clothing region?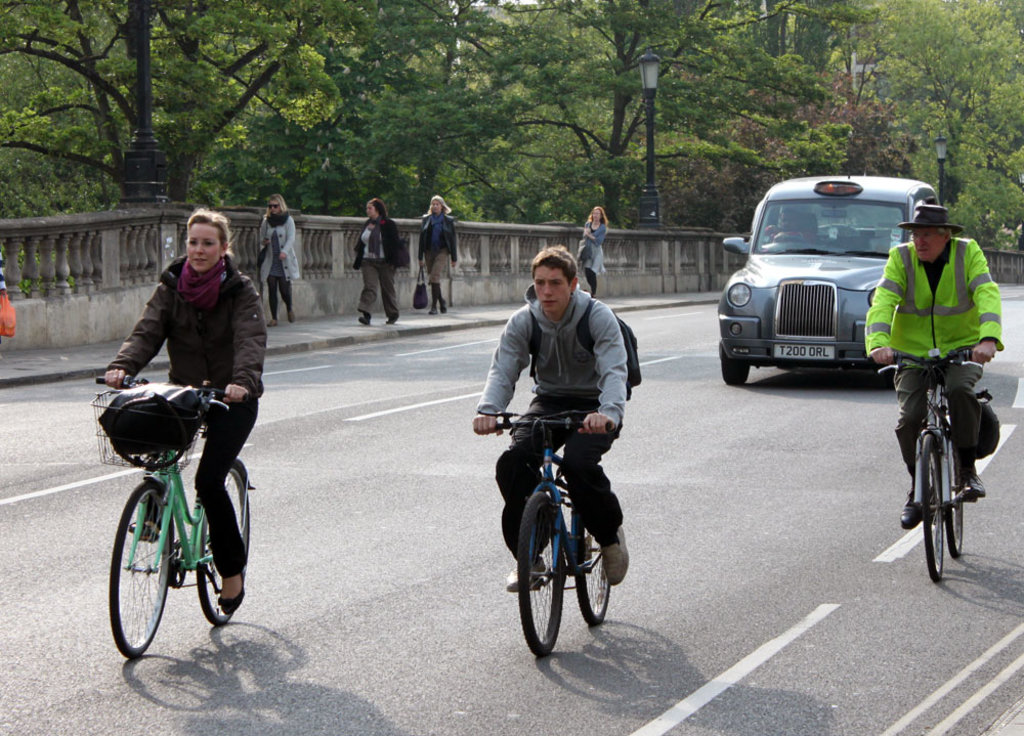
BBox(864, 241, 1002, 355)
